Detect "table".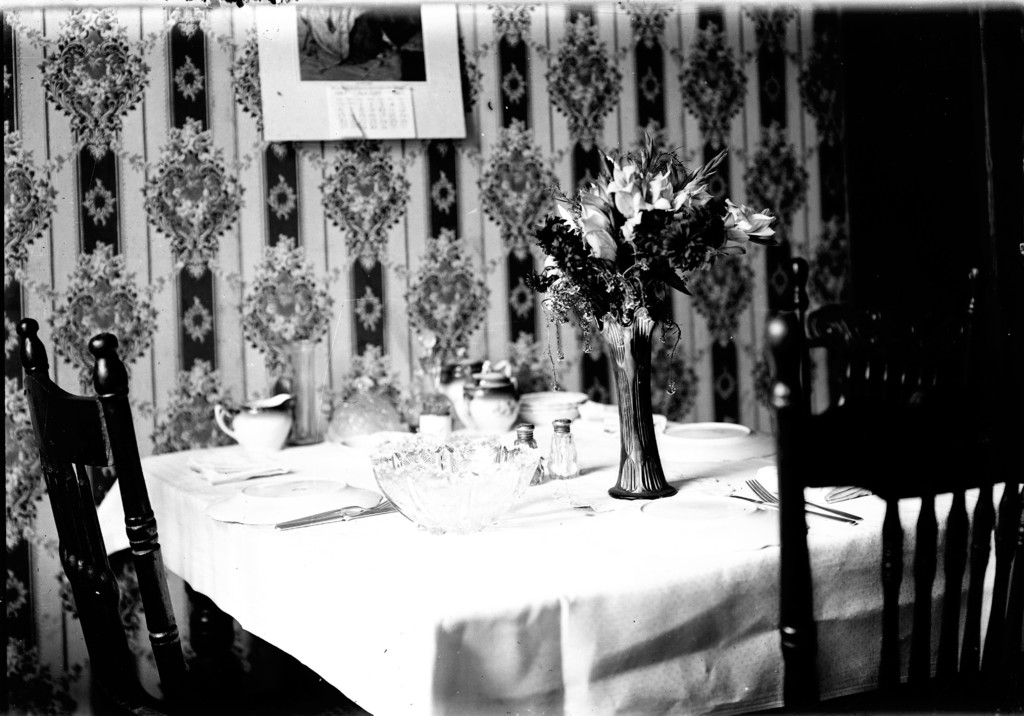
Detected at detection(44, 357, 937, 693).
